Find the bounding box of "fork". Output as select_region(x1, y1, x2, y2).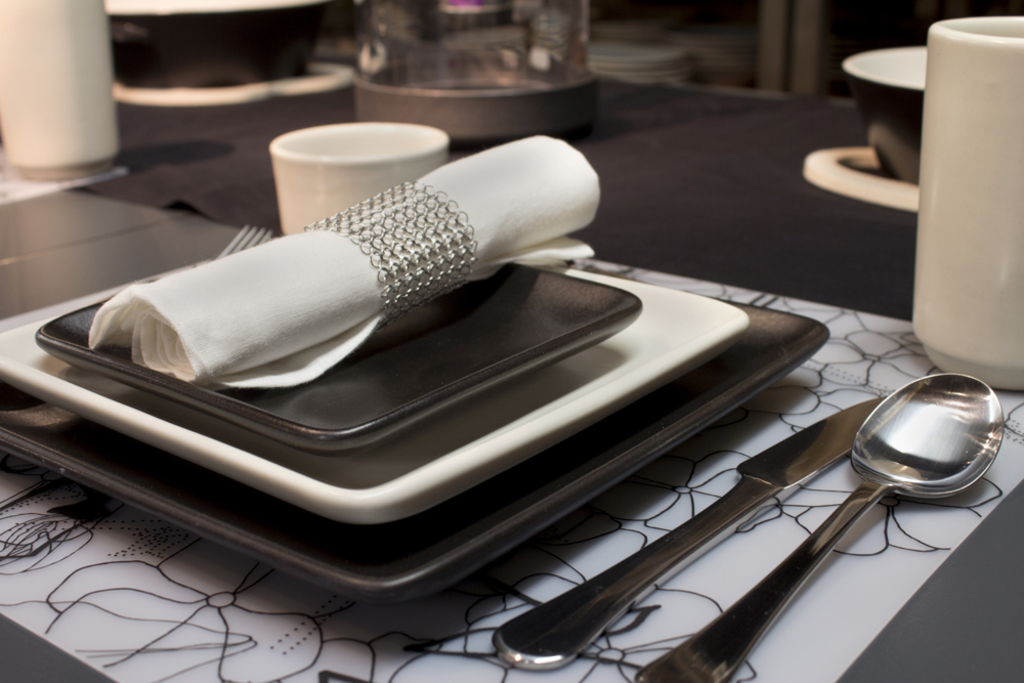
select_region(212, 218, 272, 258).
